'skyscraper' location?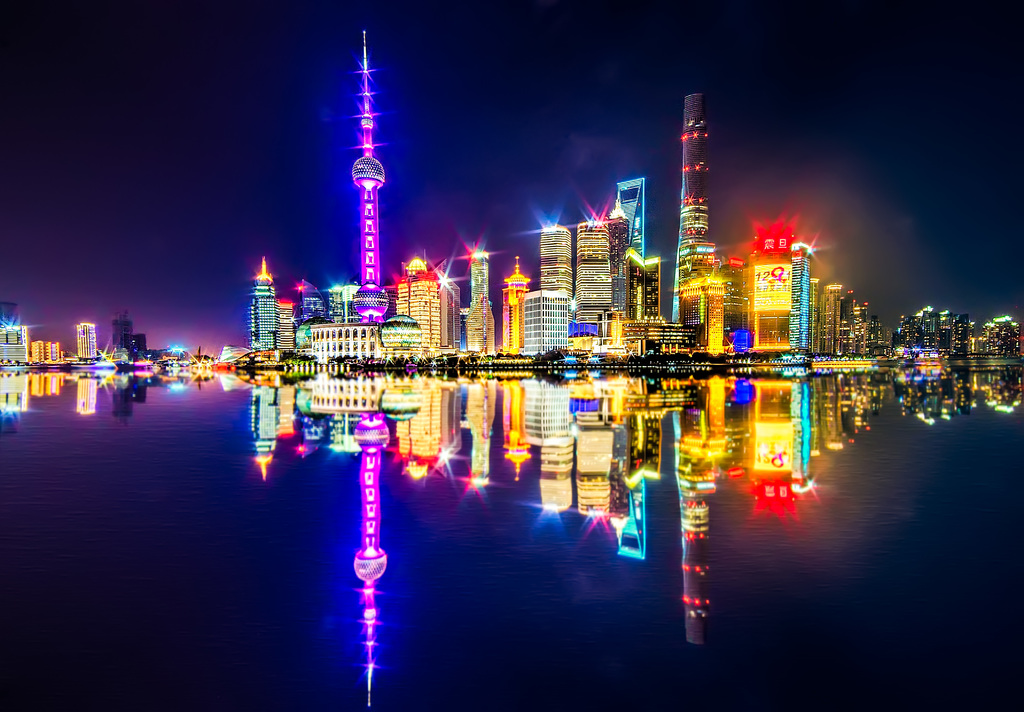
box=[616, 174, 650, 255]
